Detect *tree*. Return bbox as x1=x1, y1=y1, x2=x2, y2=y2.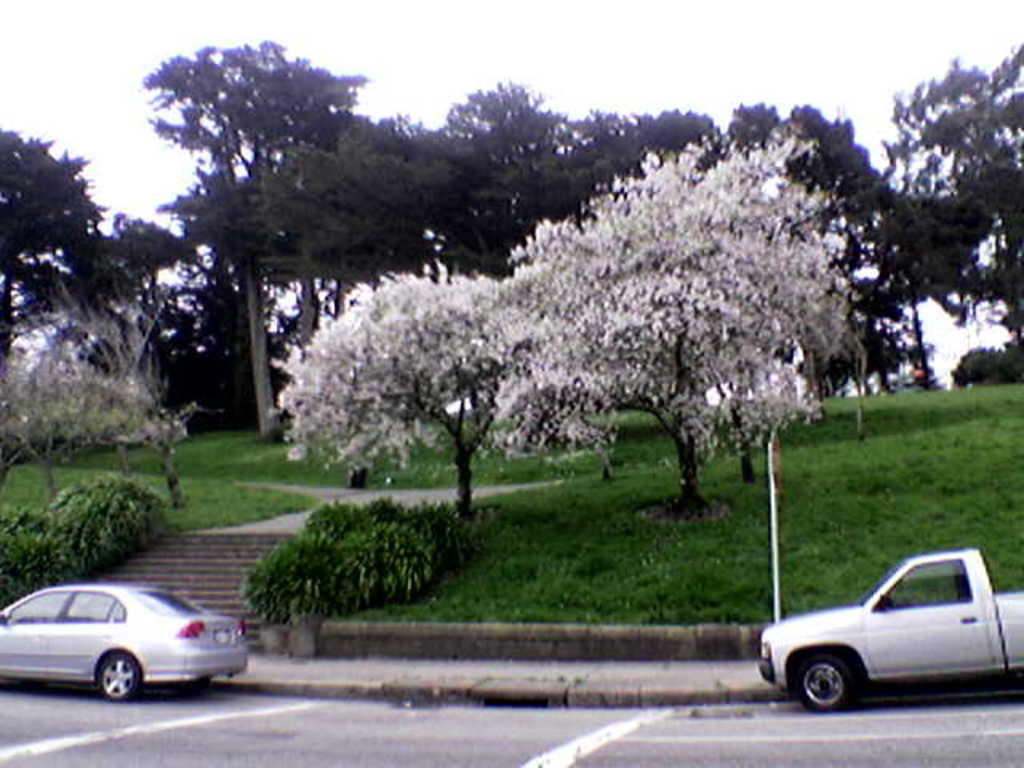
x1=898, y1=51, x2=1022, y2=405.
